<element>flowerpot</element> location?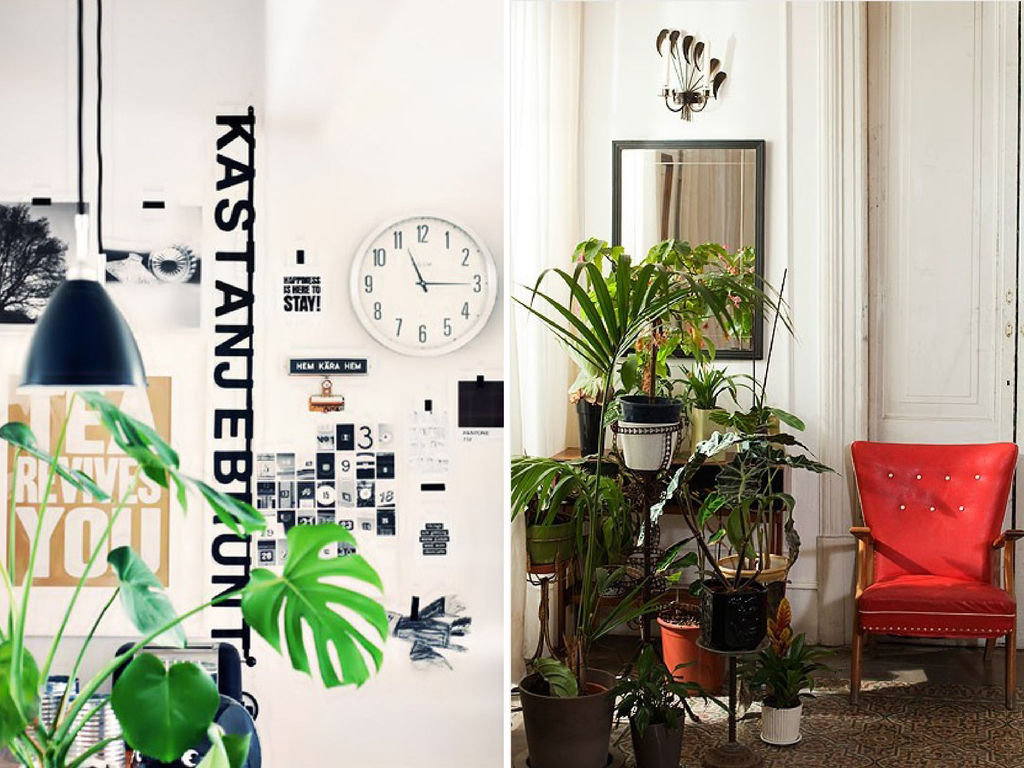
655 601 730 705
